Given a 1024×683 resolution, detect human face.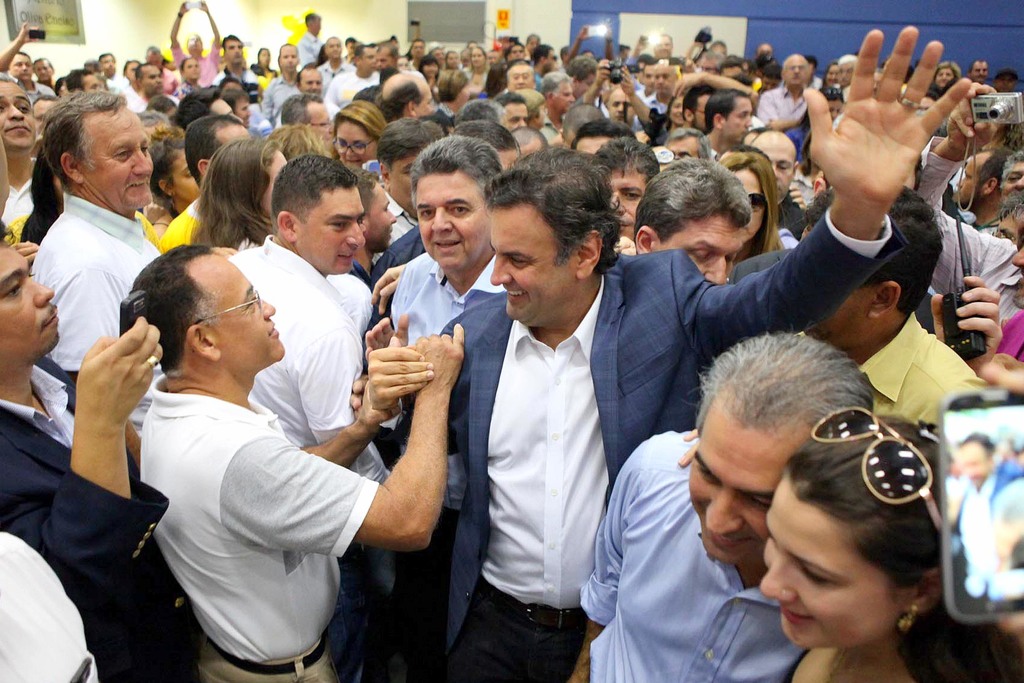
{"left": 417, "top": 174, "right": 492, "bottom": 268}.
